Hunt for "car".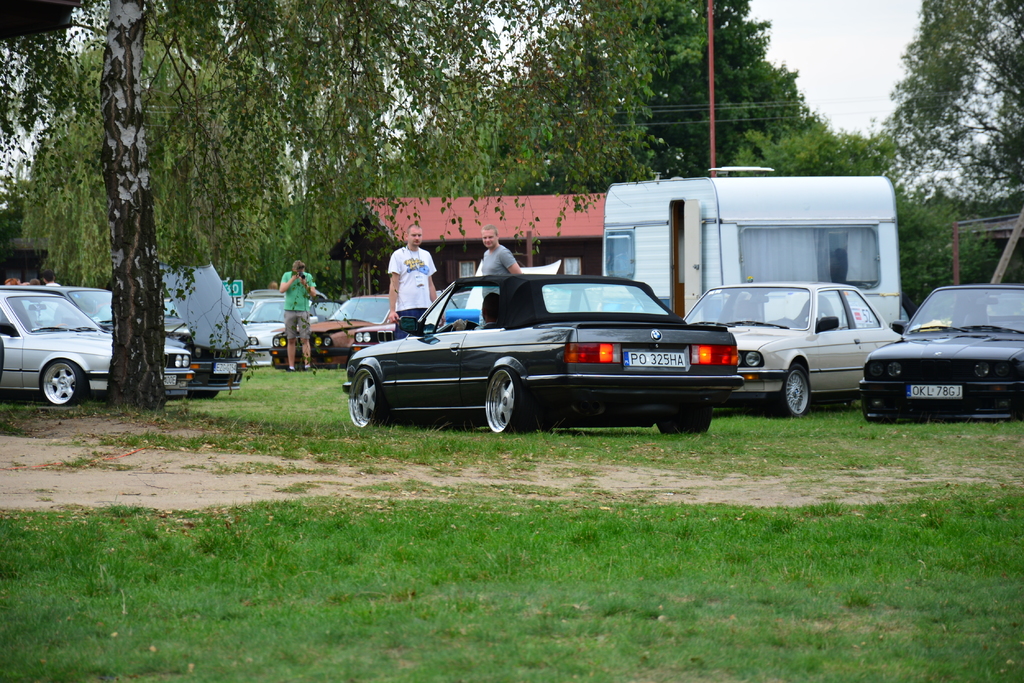
Hunted down at [x1=0, y1=286, x2=195, y2=405].
